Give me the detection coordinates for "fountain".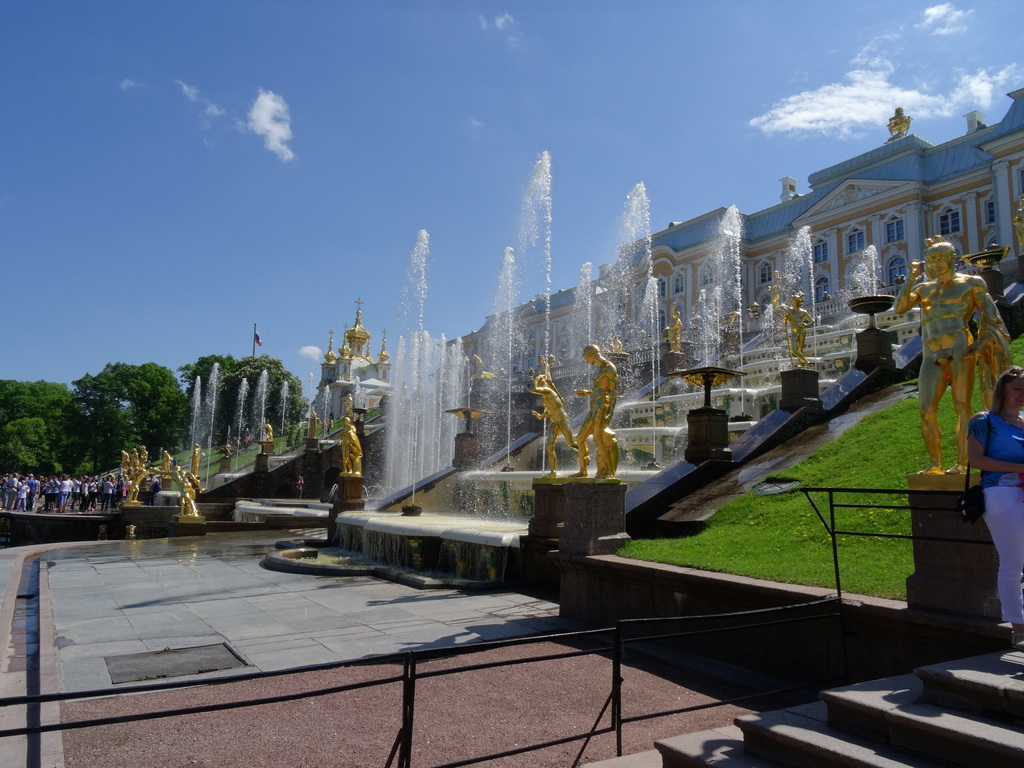
region(838, 241, 887, 353).
